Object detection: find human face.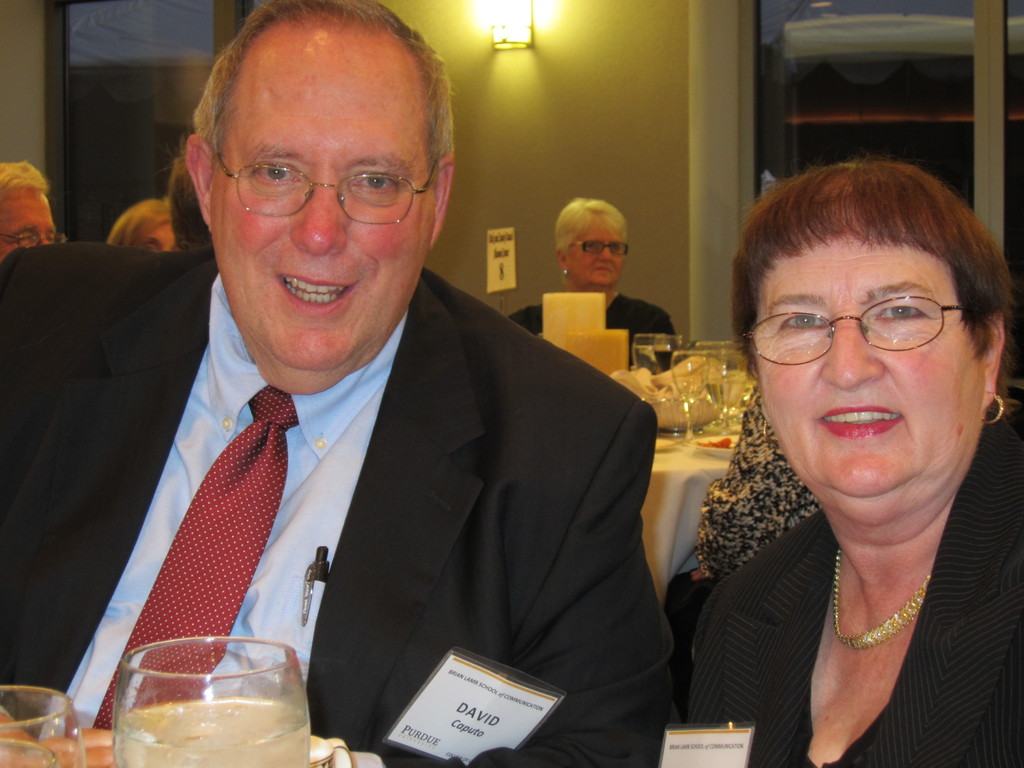
select_region(0, 184, 59, 260).
